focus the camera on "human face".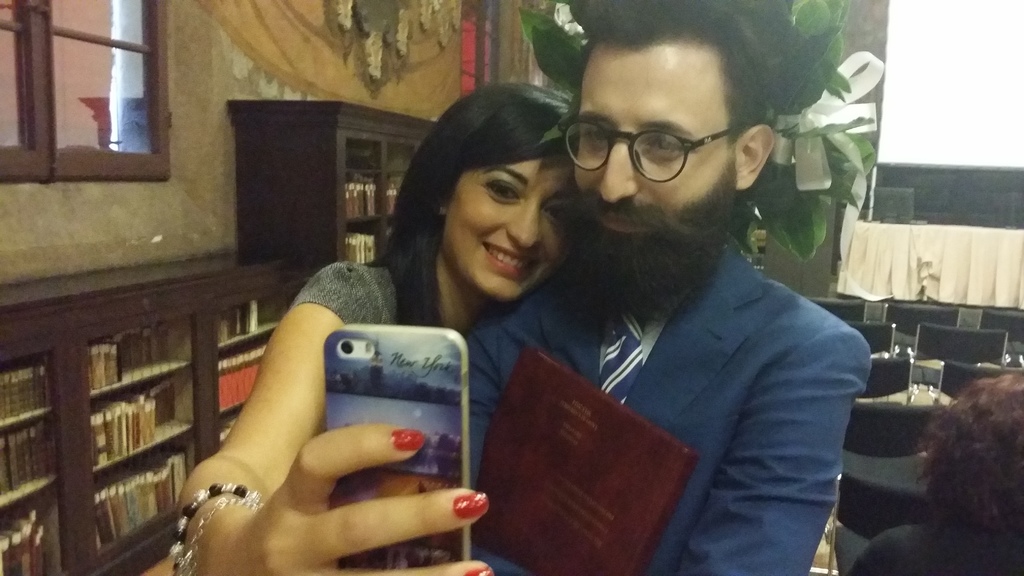
Focus region: x1=572 y1=49 x2=744 y2=232.
